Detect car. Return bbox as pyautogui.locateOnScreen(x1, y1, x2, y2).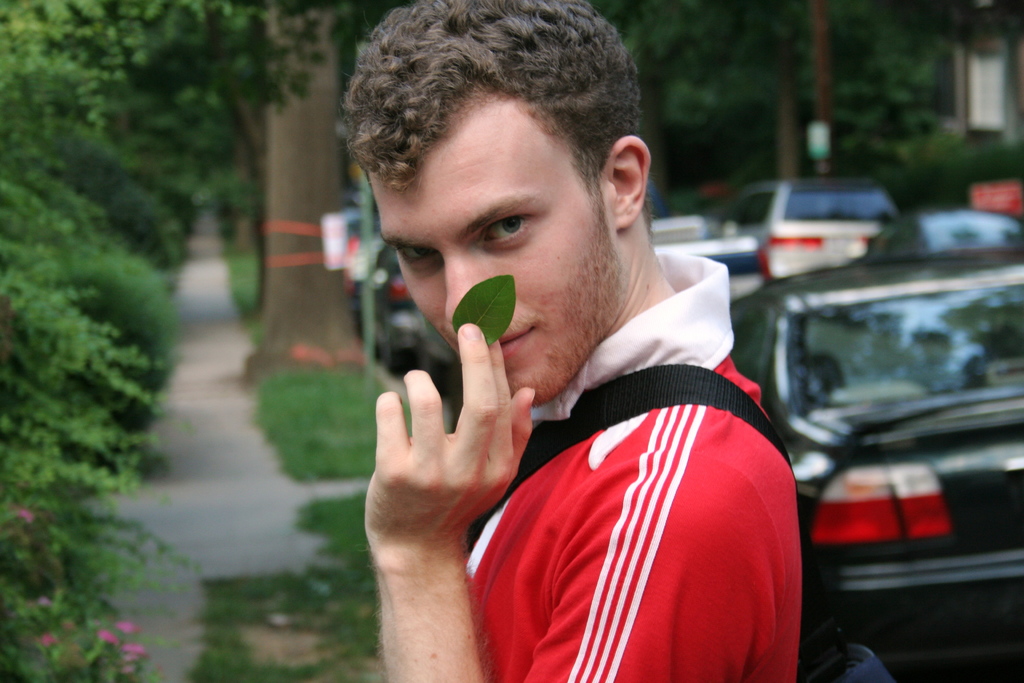
pyautogui.locateOnScreen(724, 174, 925, 275).
